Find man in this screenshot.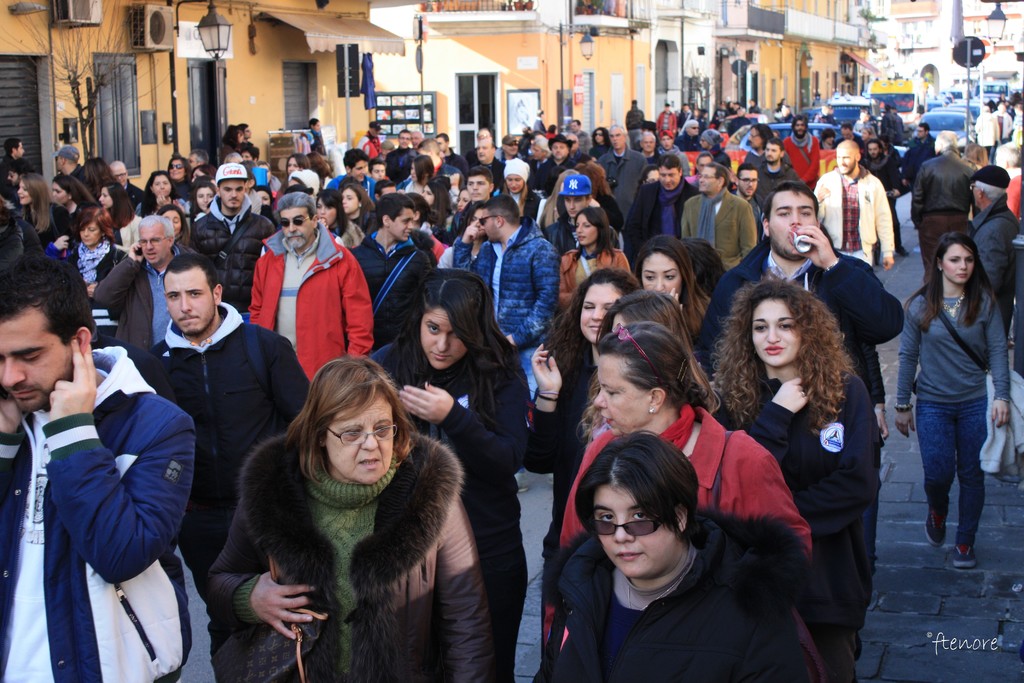
The bounding box for man is (x1=8, y1=158, x2=30, y2=194).
